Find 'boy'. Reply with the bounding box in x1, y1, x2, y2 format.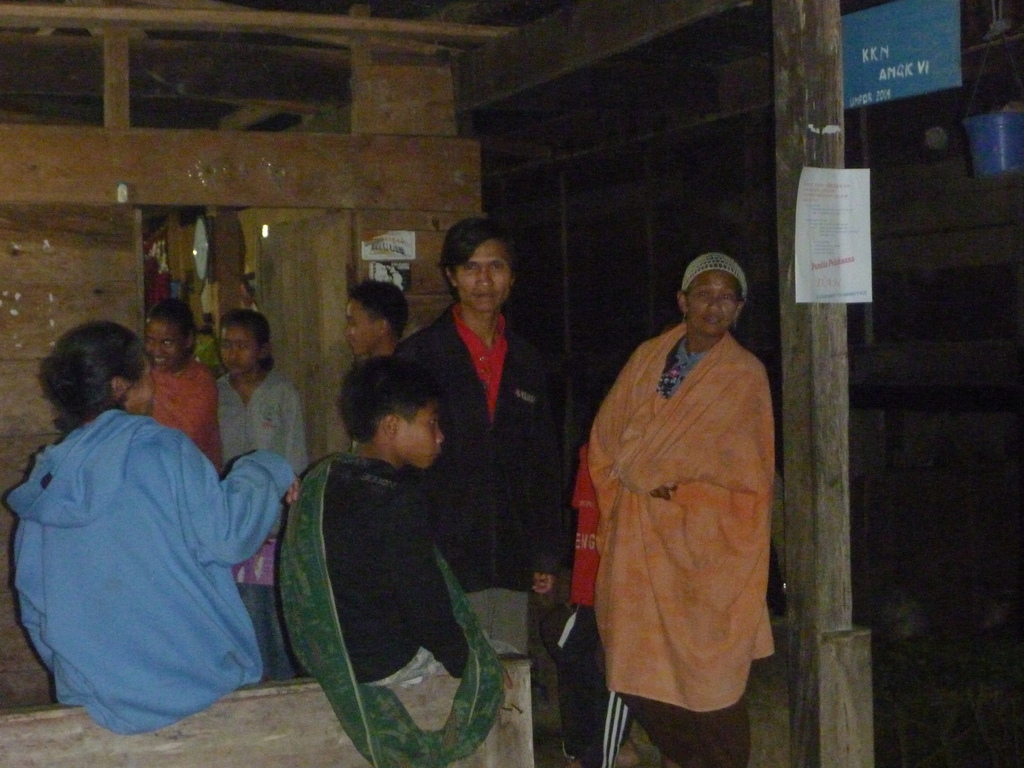
345, 275, 413, 358.
